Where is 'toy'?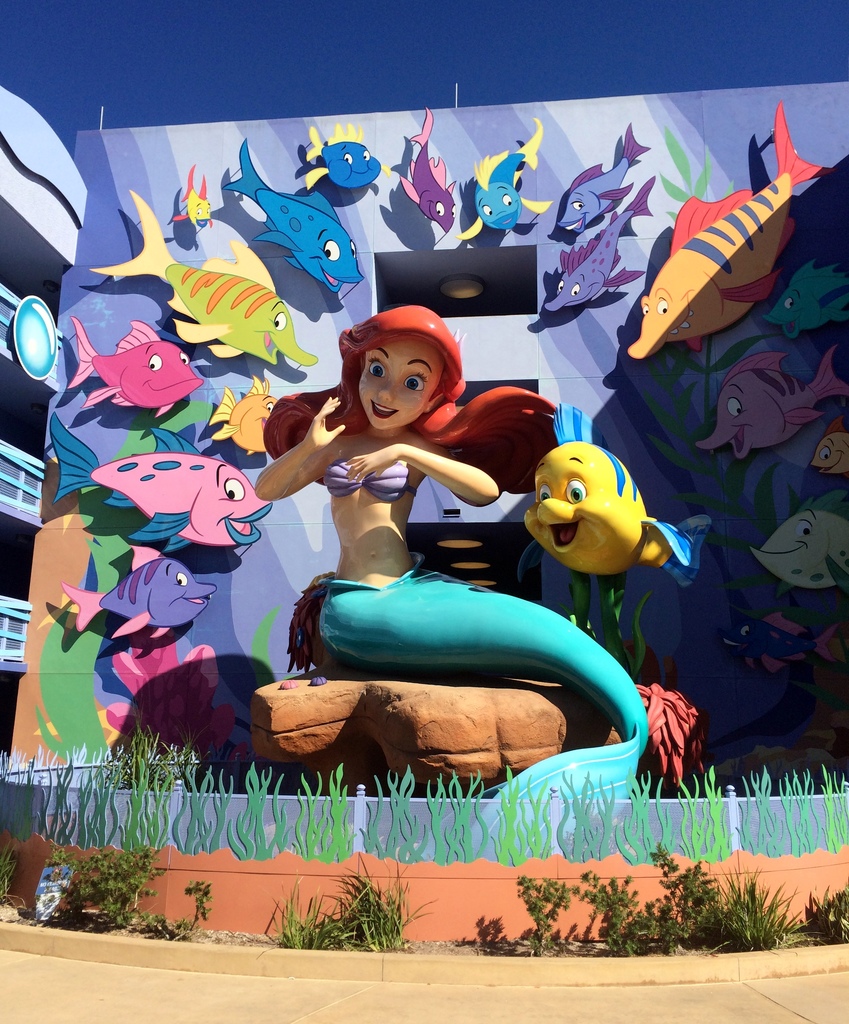
box=[228, 135, 362, 296].
